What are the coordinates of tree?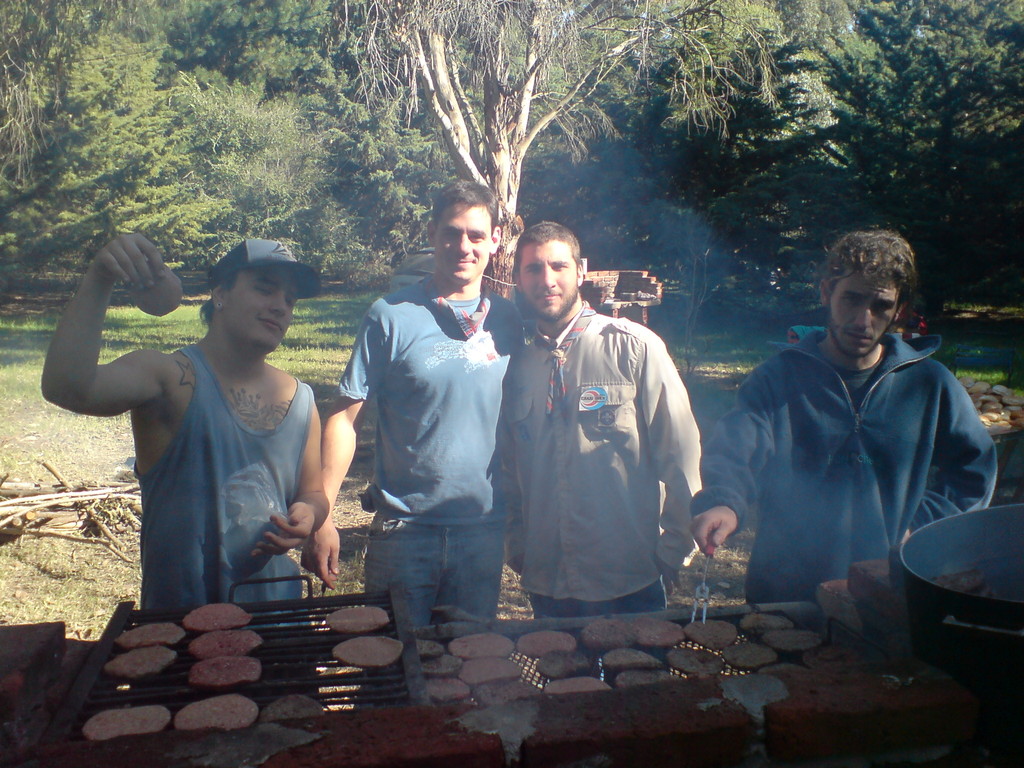
{"x1": 786, "y1": 0, "x2": 1023, "y2": 260}.
